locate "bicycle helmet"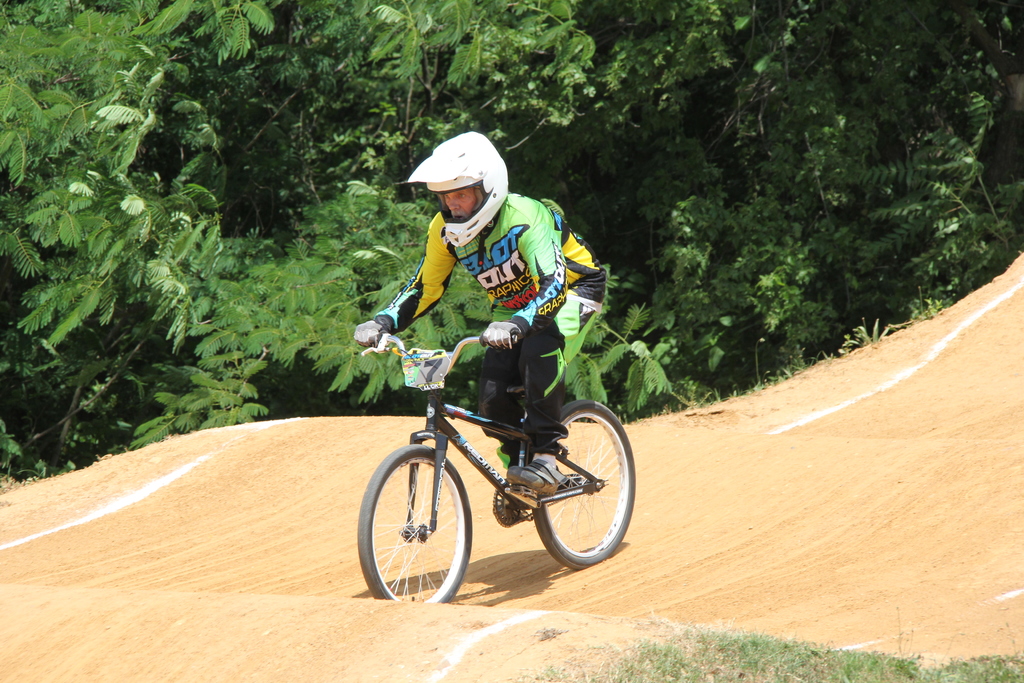
{"left": 394, "top": 122, "right": 511, "bottom": 243}
